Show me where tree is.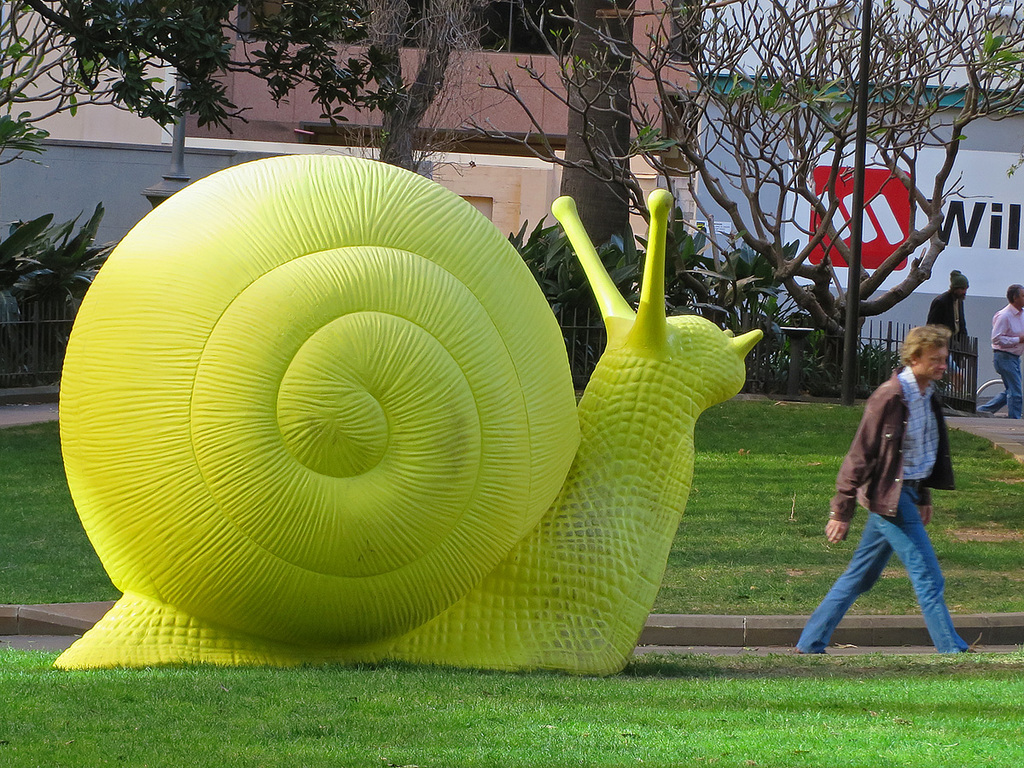
tree is at x1=548 y1=0 x2=638 y2=363.
